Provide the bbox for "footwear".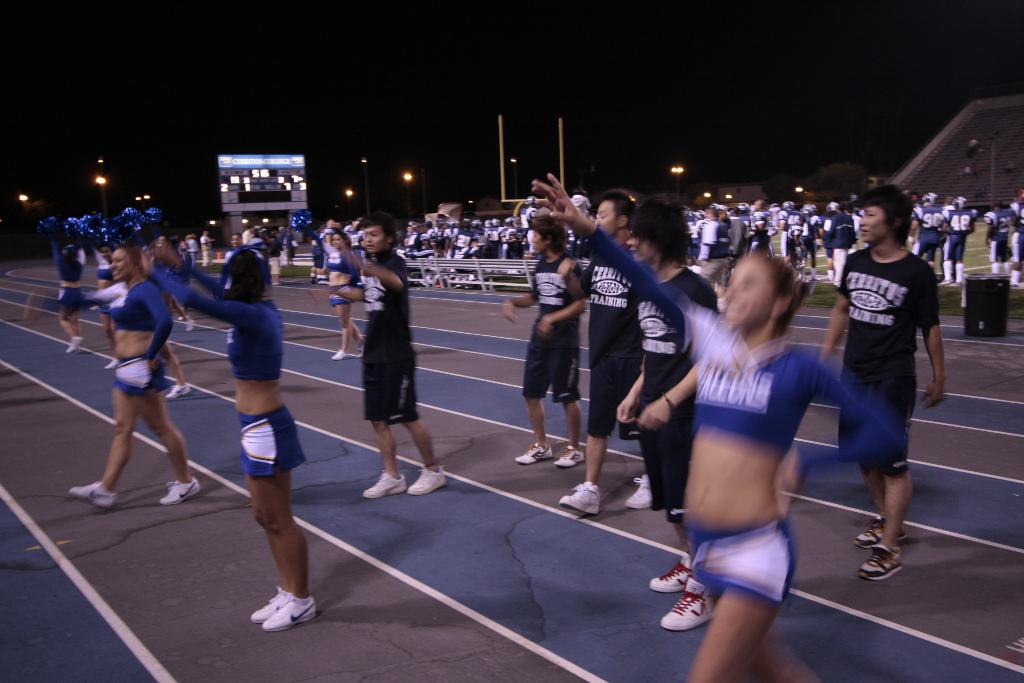
select_region(859, 534, 905, 582).
